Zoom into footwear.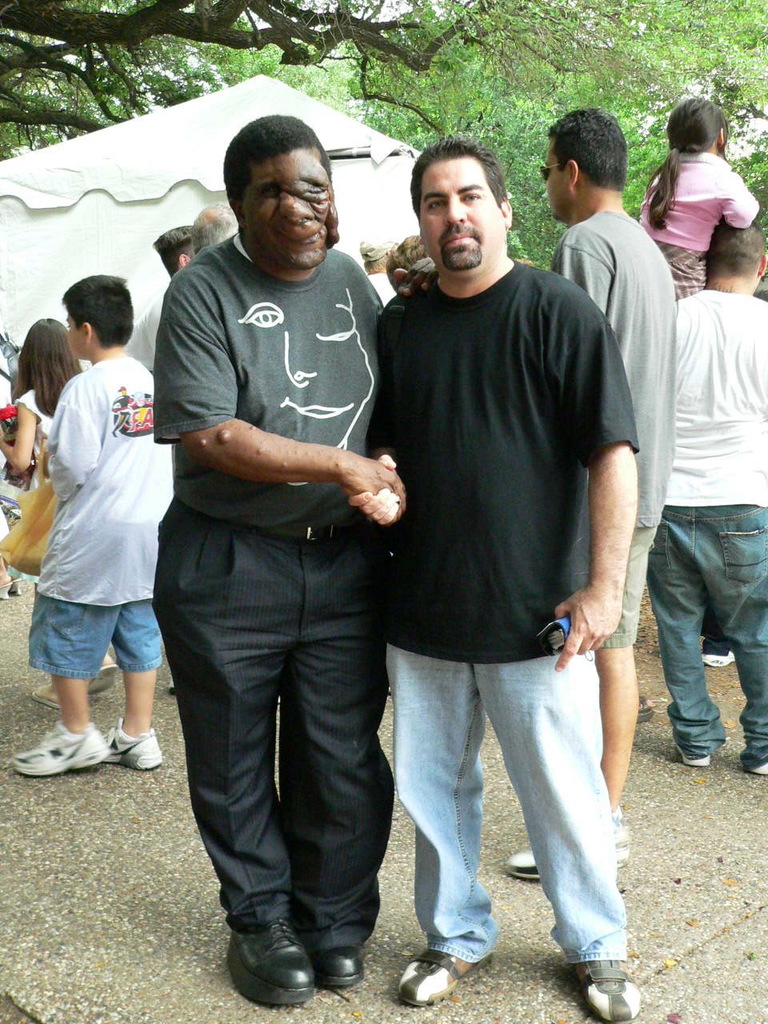
Zoom target: select_region(232, 916, 318, 1002).
